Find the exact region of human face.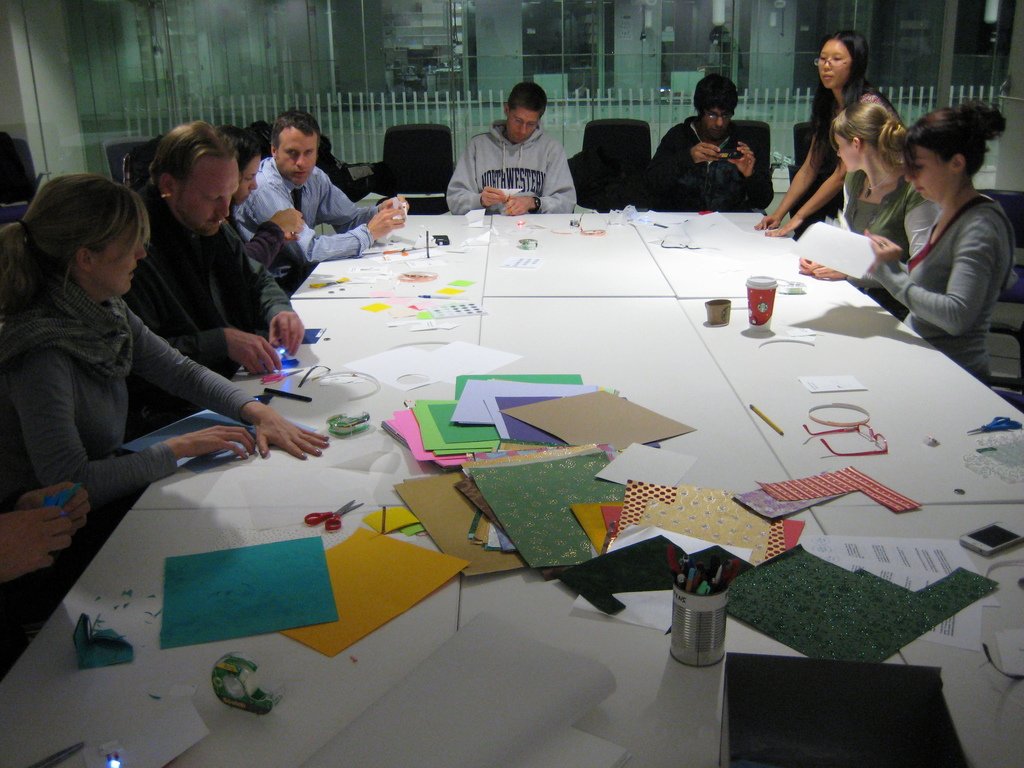
Exact region: 278/127/318/188.
